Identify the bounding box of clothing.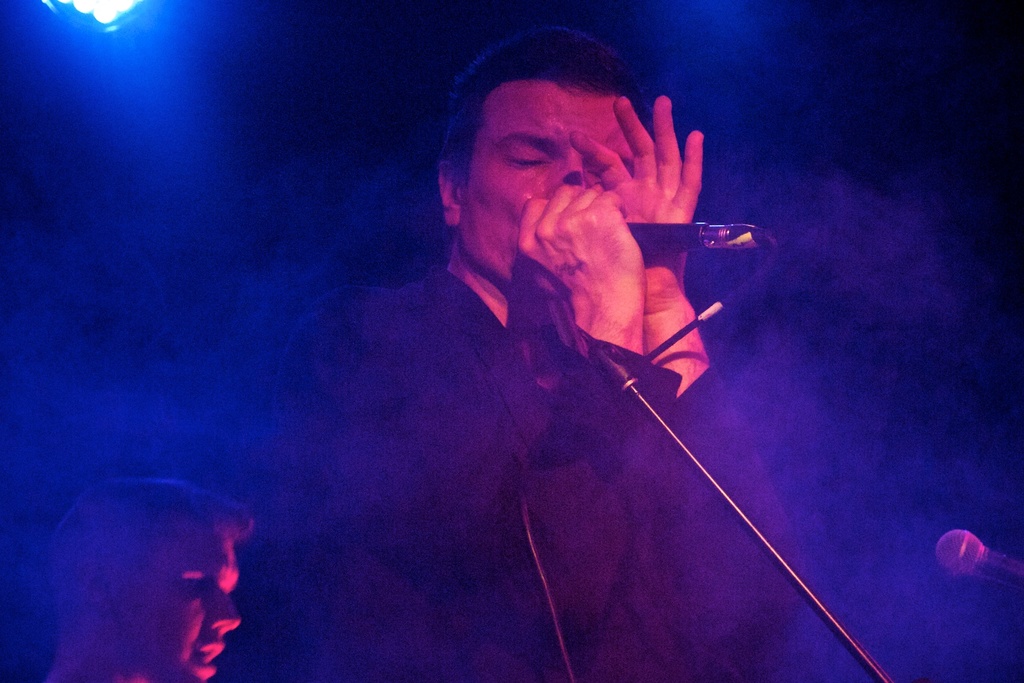
box=[269, 165, 735, 643].
